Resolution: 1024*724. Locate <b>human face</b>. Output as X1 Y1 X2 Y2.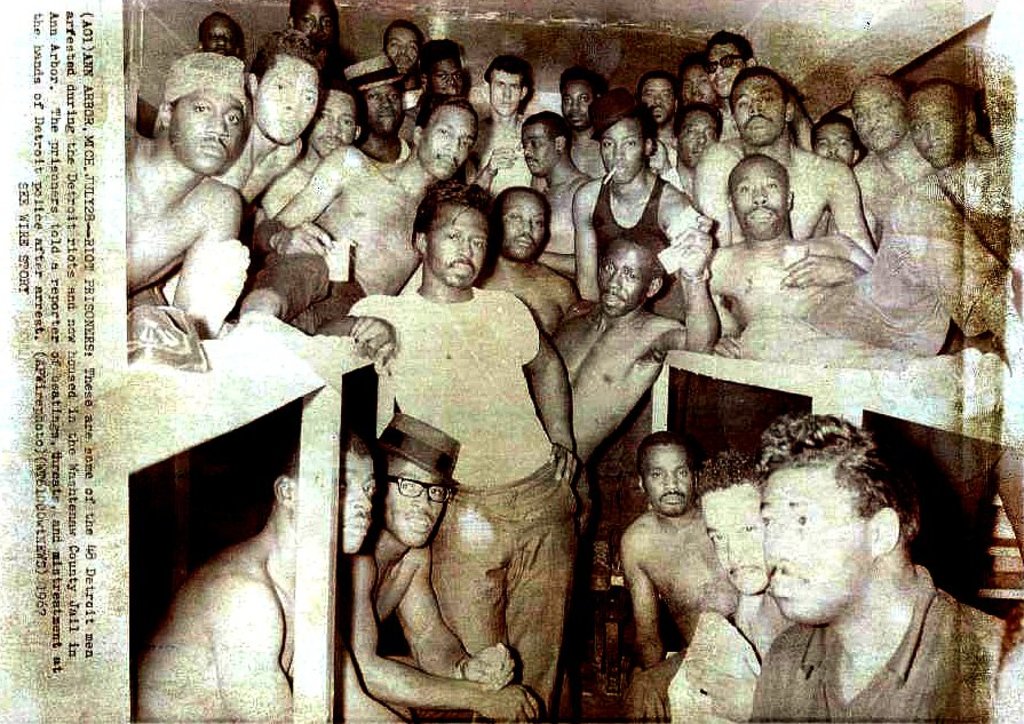
421 103 477 181.
